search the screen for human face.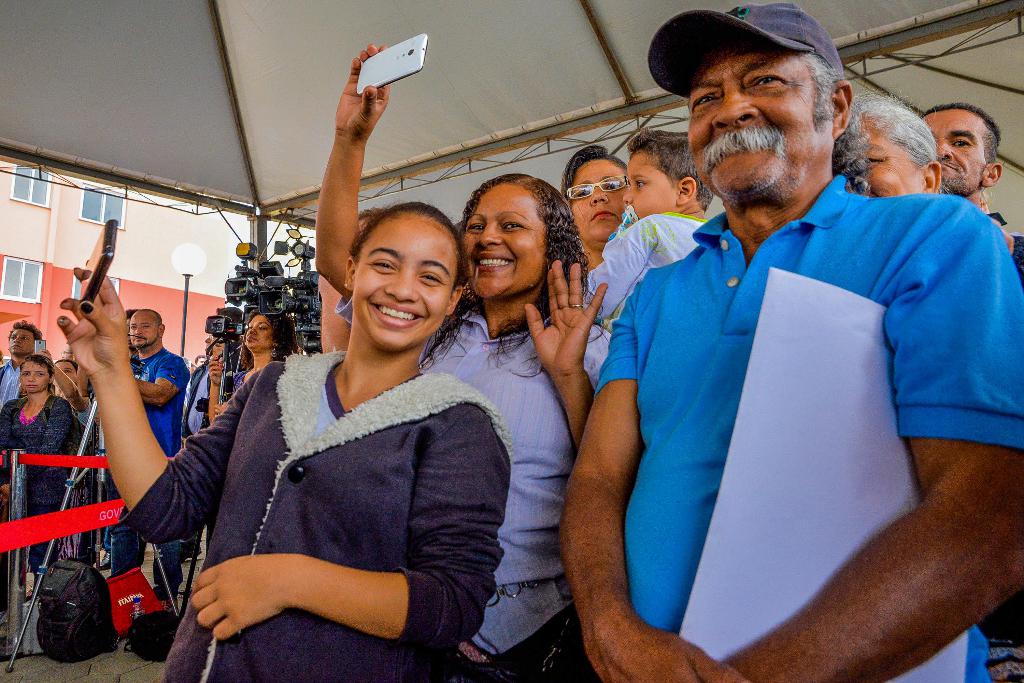
Found at left=685, top=47, right=837, bottom=190.
